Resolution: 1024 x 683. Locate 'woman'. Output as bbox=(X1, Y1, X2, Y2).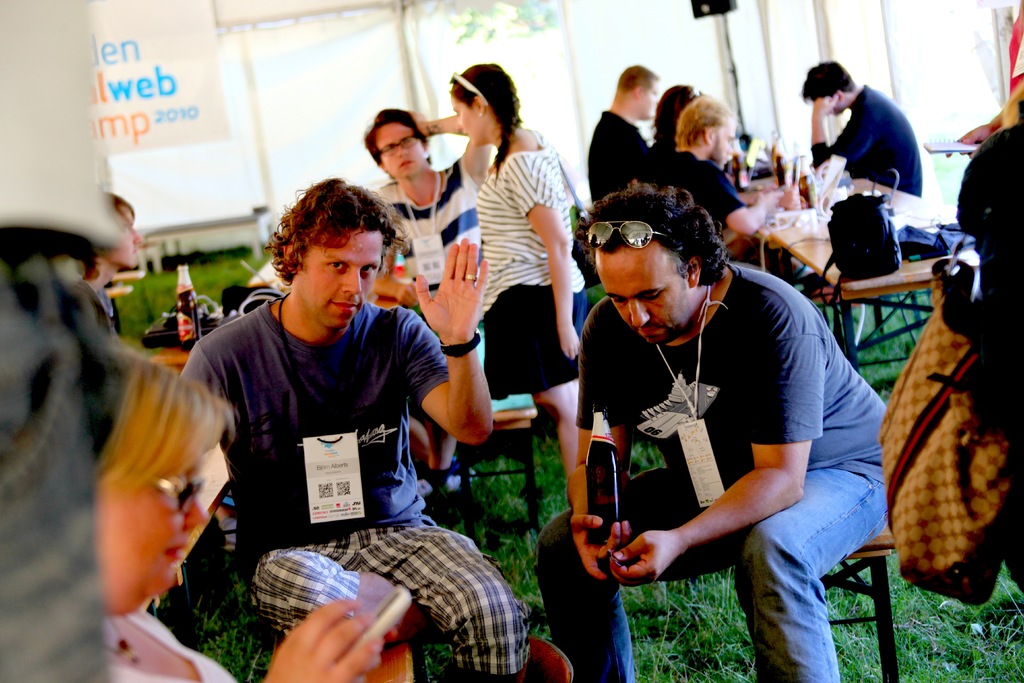
bbox=(443, 68, 585, 520).
